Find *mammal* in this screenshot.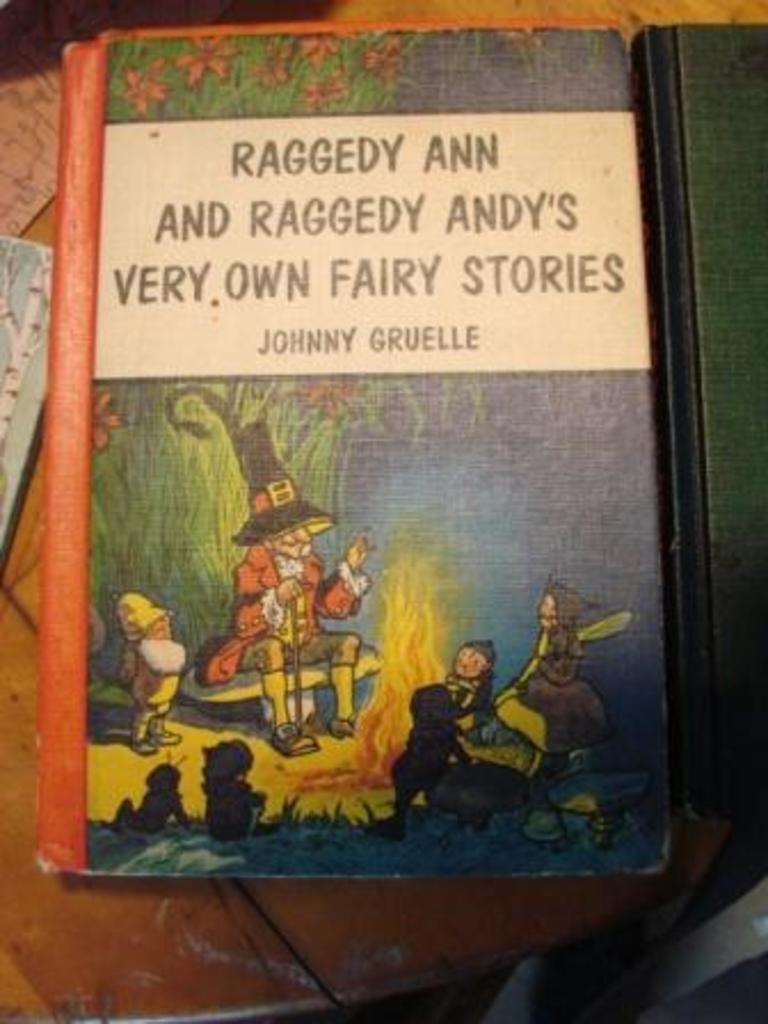
The bounding box for *mammal* is <region>224, 421, 384, 763</region>.
